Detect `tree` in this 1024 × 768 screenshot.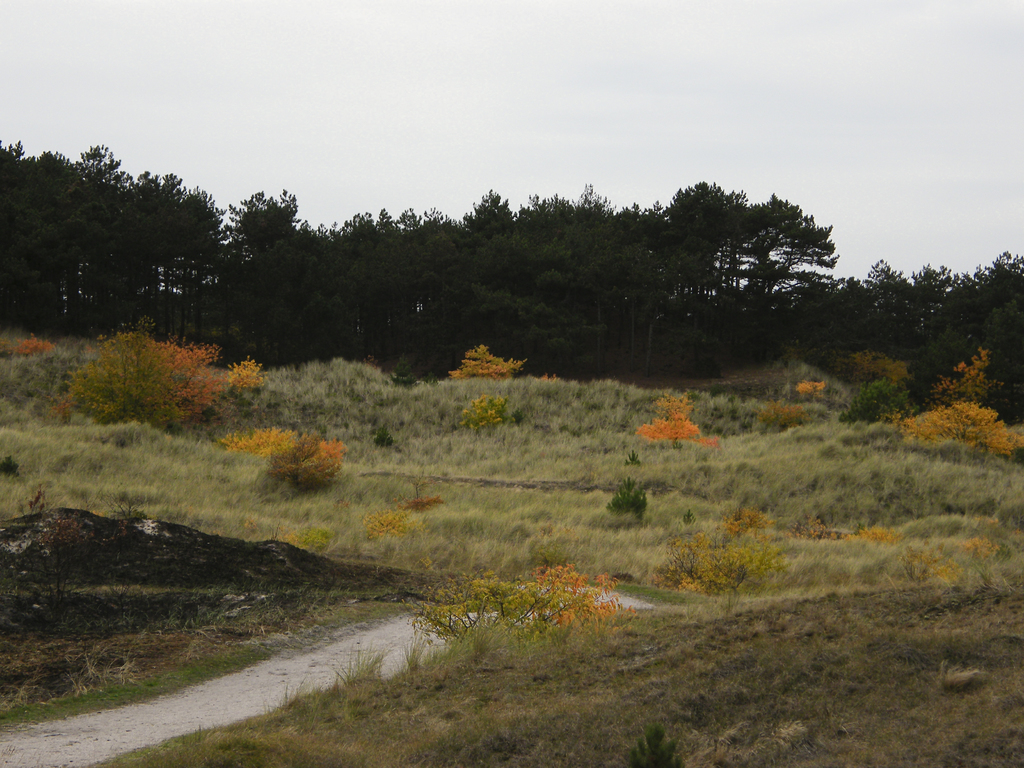
Detection: 956, 244, 1023, 364.
